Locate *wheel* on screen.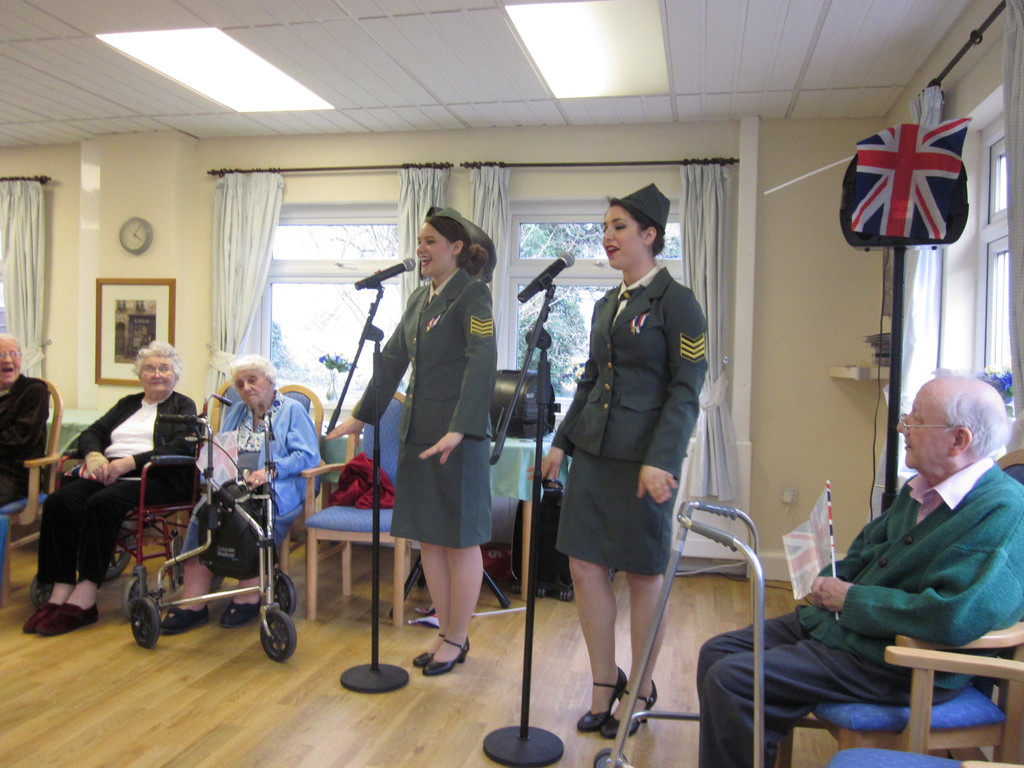
On screen at 125, 574, 145, 618.
